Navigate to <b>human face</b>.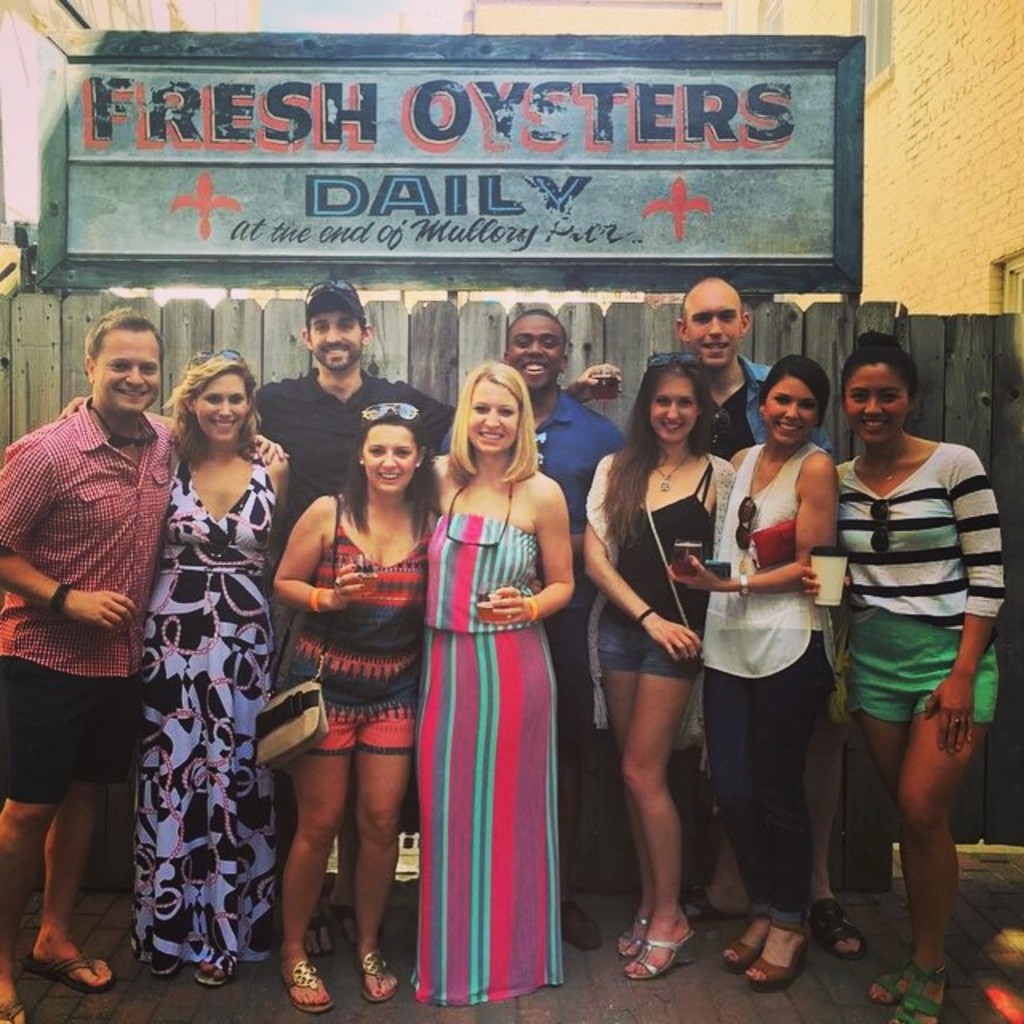
Navigation target: {"x1": 506, "y1": 309, "x2": 563, "y2": 390}.
